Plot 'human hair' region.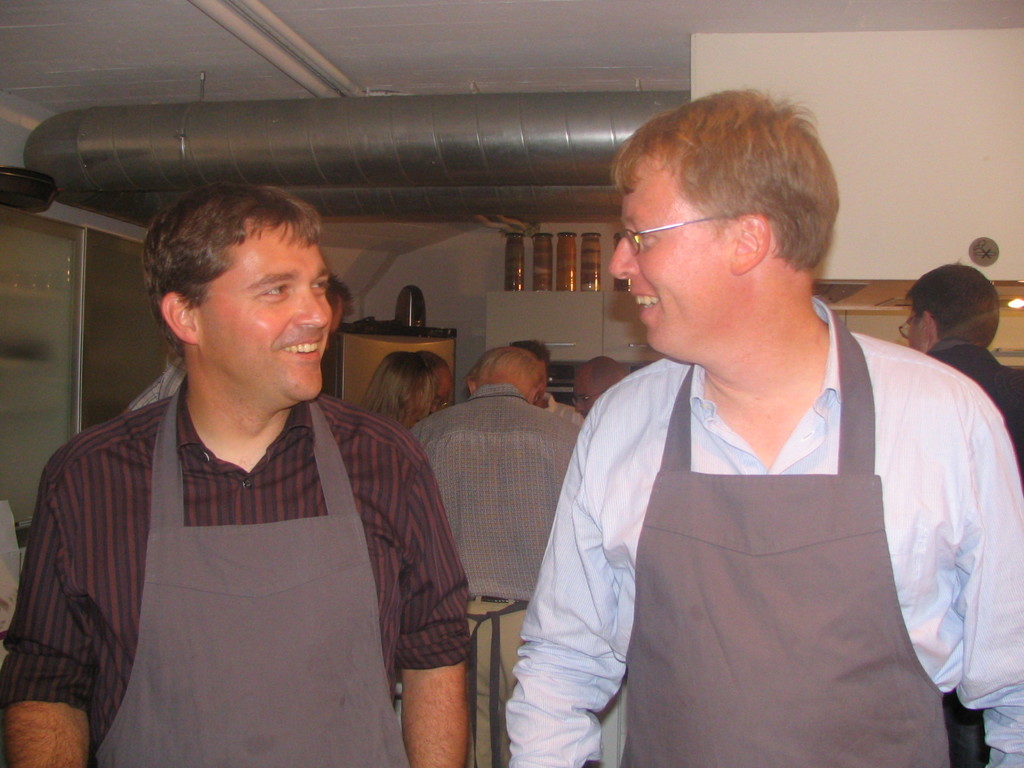
Plotted at (x1=361, y1=349, x2=434, y2=429).
